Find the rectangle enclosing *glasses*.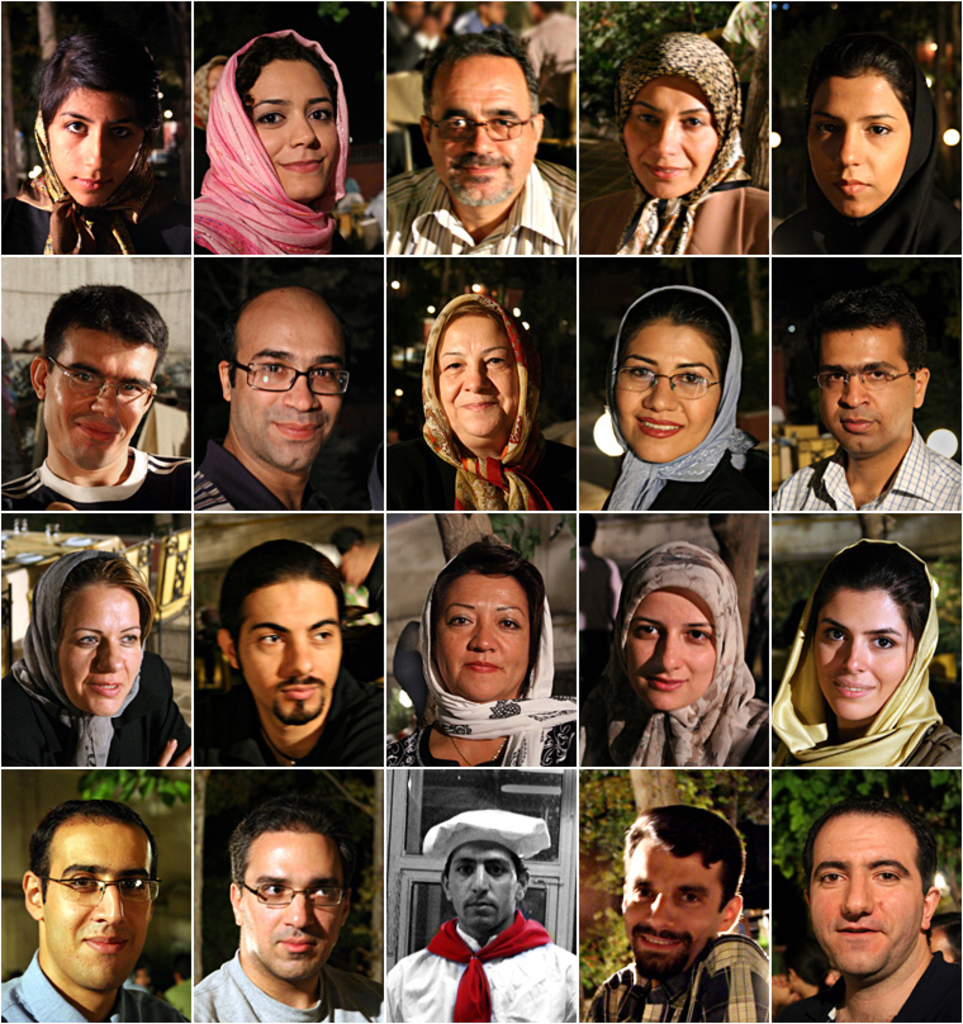
[423, 112, 535, 138].
